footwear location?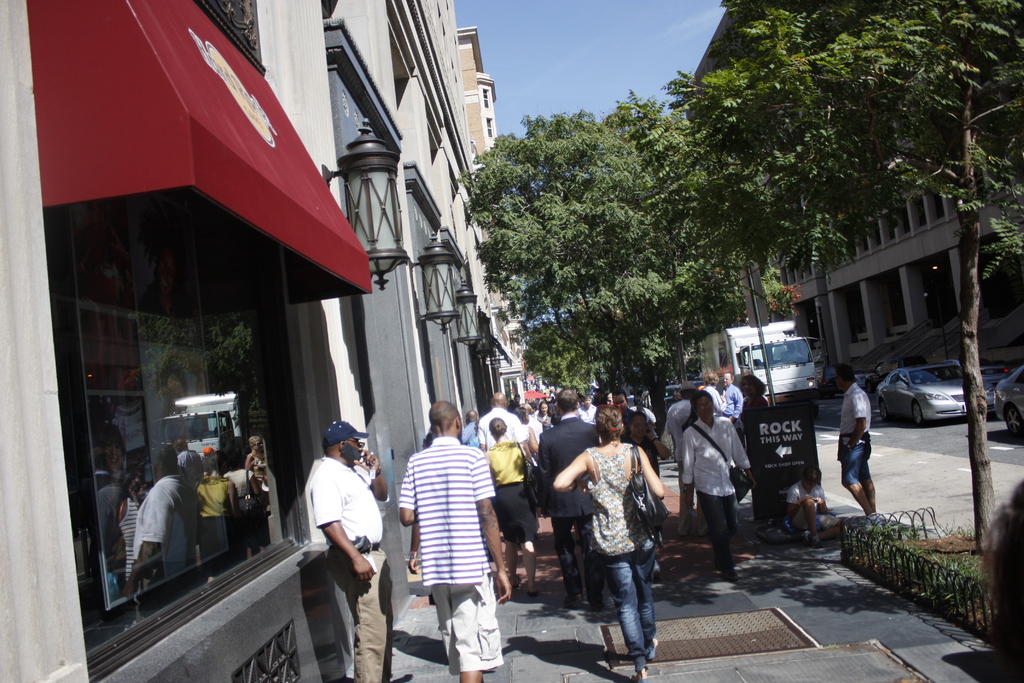
[x1=808, y1=530, x2=819, y2=546]
